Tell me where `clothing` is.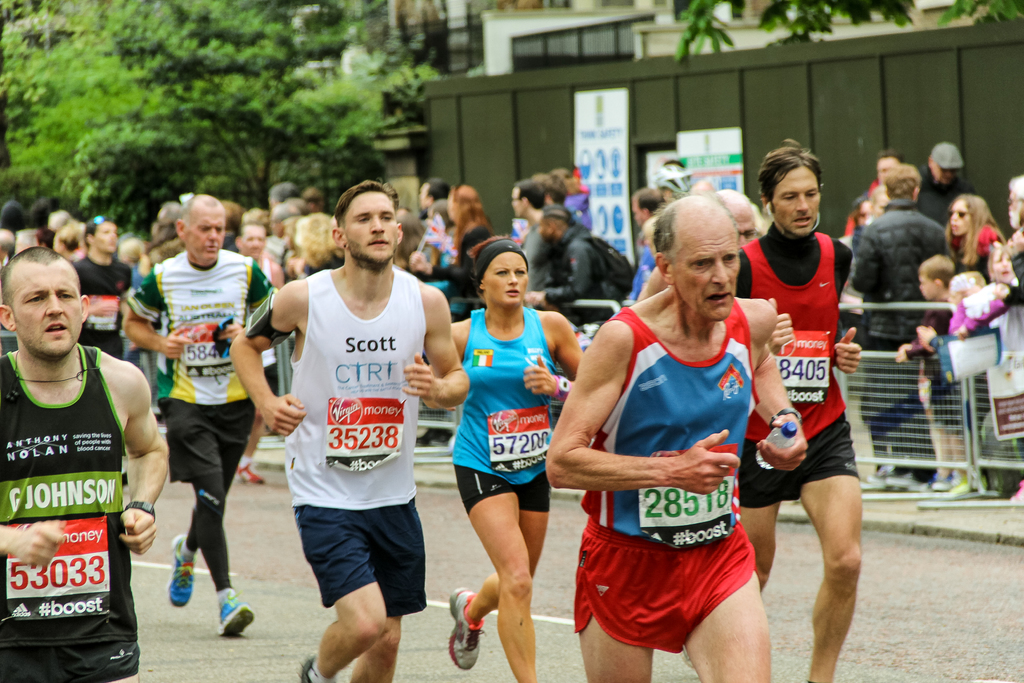
`clothing` is at detection(543, 215, 611, 363).
